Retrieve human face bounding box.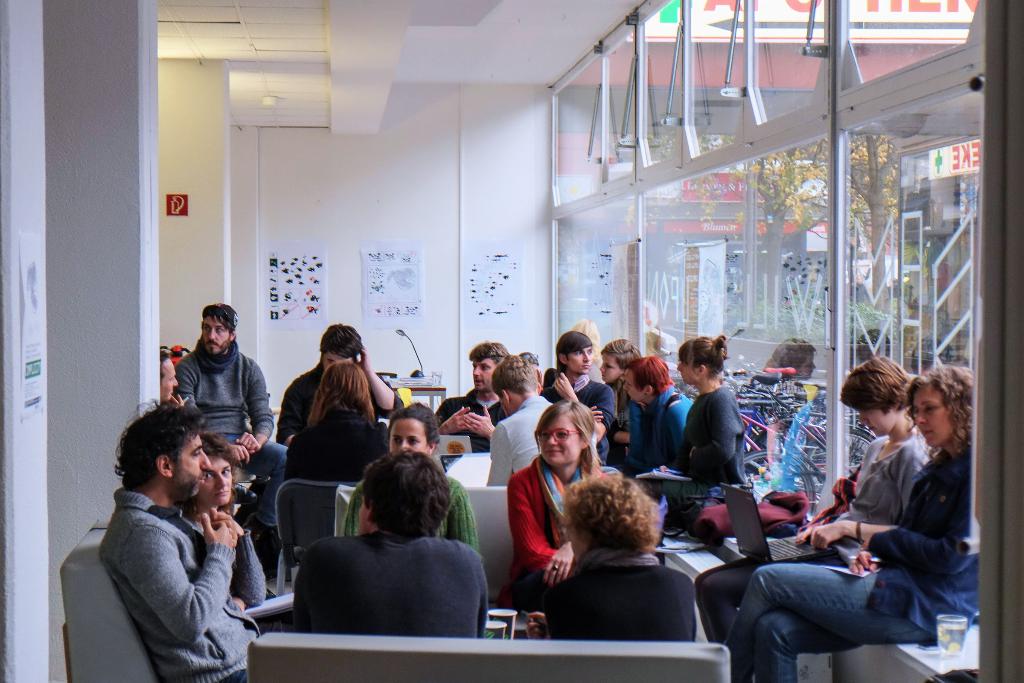
Bounding box: box=[359, 503, 372, 538].
